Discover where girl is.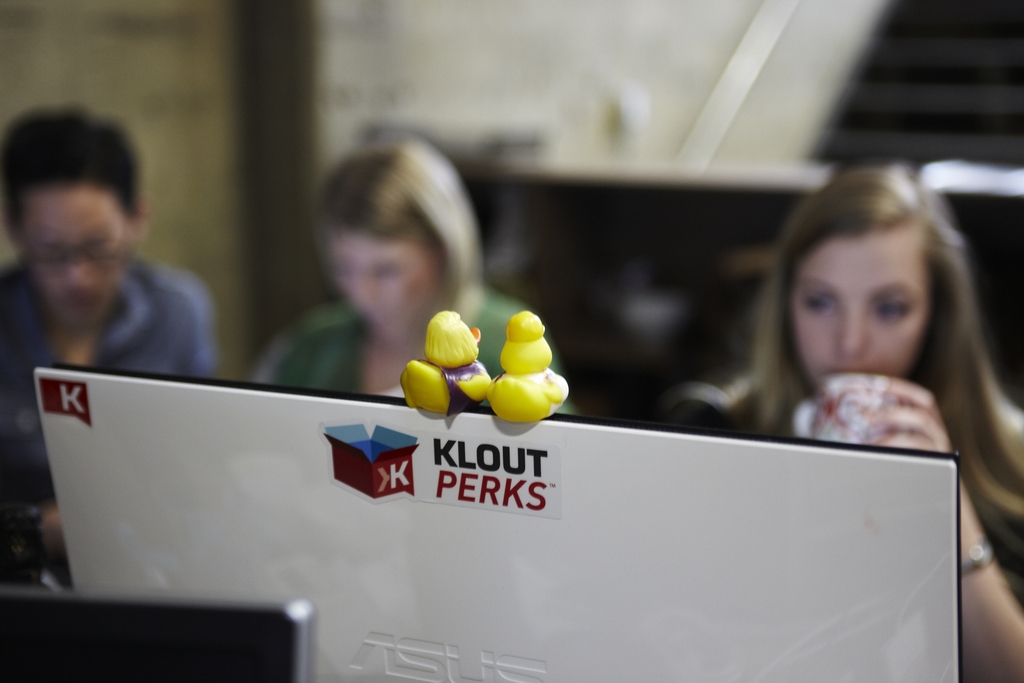
Discovered at rect(704, 161, 1023, 682).
